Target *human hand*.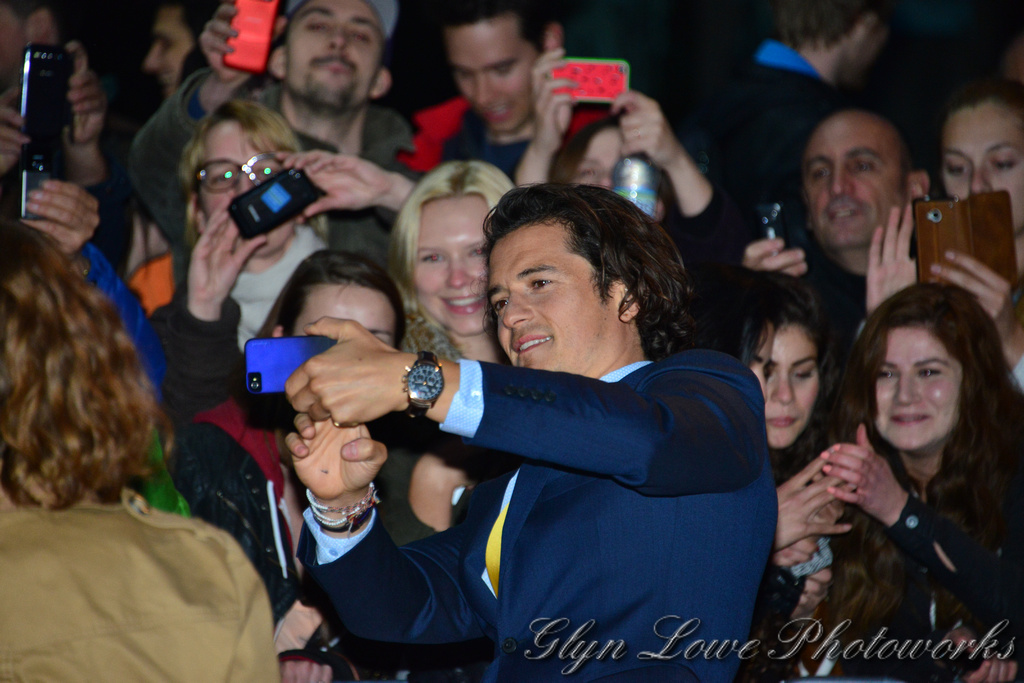
Target region: (607, 87, 682, 169).
